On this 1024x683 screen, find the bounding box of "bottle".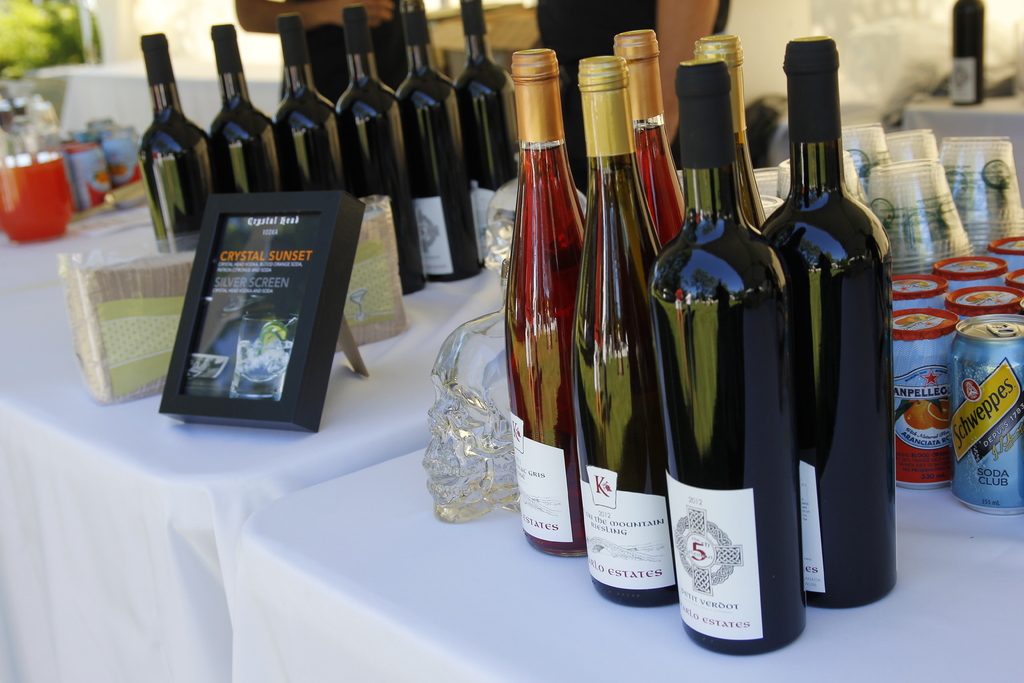
Bounding box: (x1=509, y1=49, x2=584, y2=561).
